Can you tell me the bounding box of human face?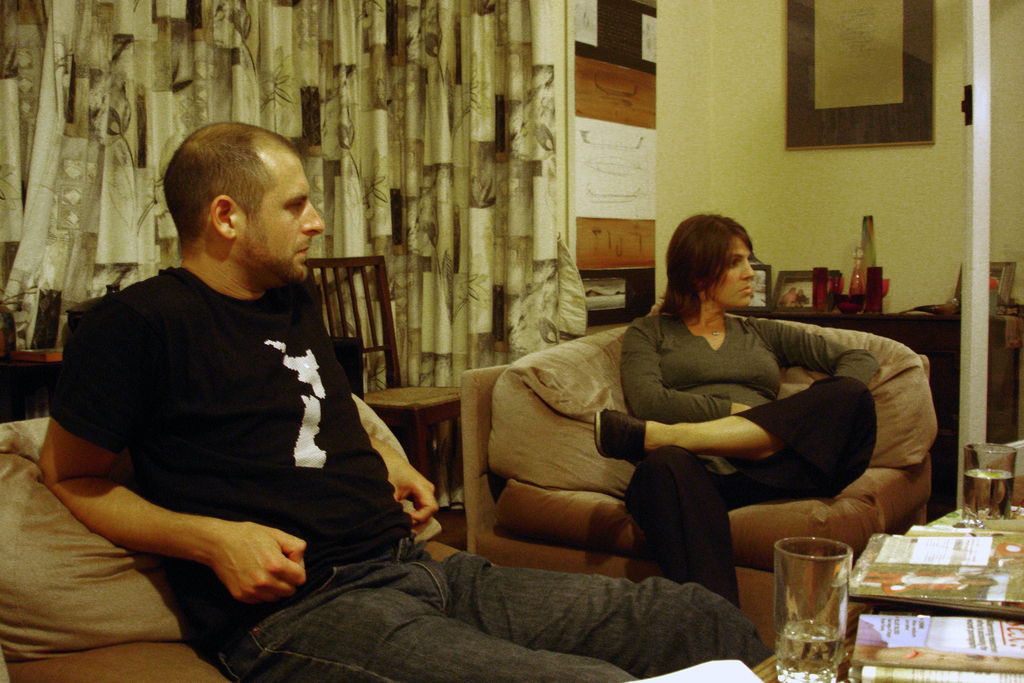
box=[245, 152, 326, 286].
